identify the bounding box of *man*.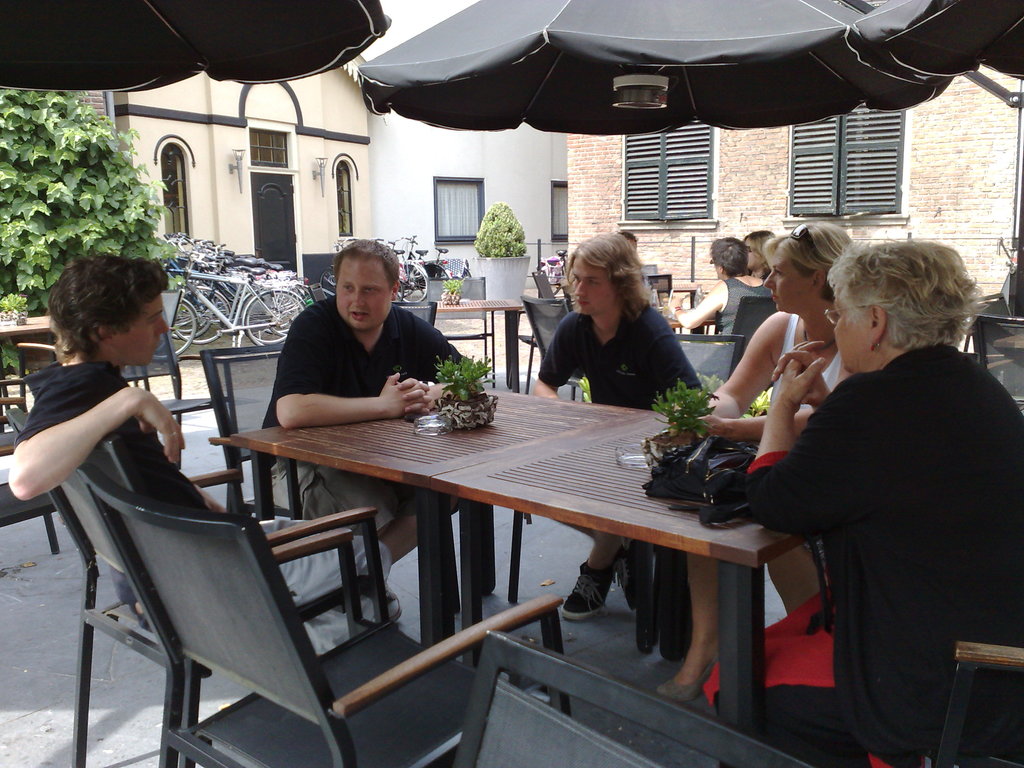
pyautogui.locateOnScreen(611, 225, 637, 250).
